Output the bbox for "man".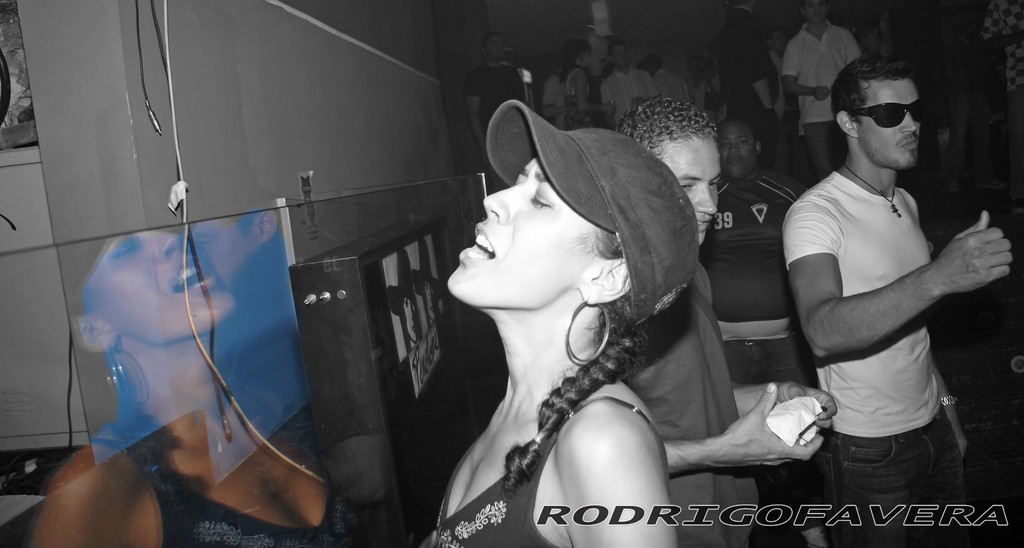
{"x1": 704, "y1": 120, "x2": 847, "y2": 546}.
